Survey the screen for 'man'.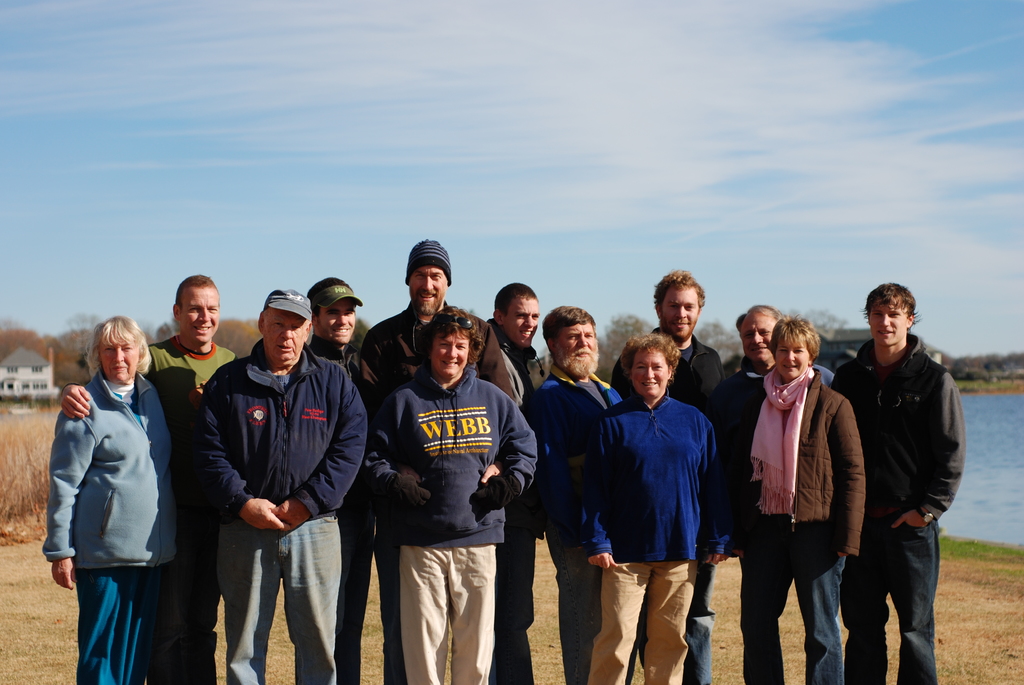
Survey found: [194,287,365,684].
